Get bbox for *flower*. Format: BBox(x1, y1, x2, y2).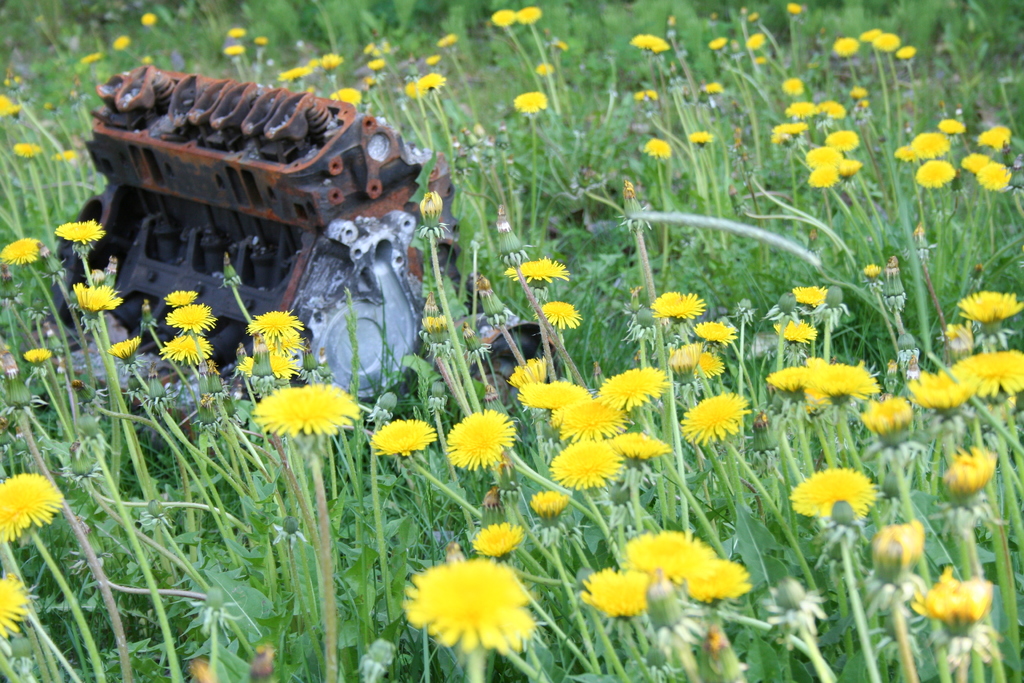
BBox(859, 403, 908, 425).
